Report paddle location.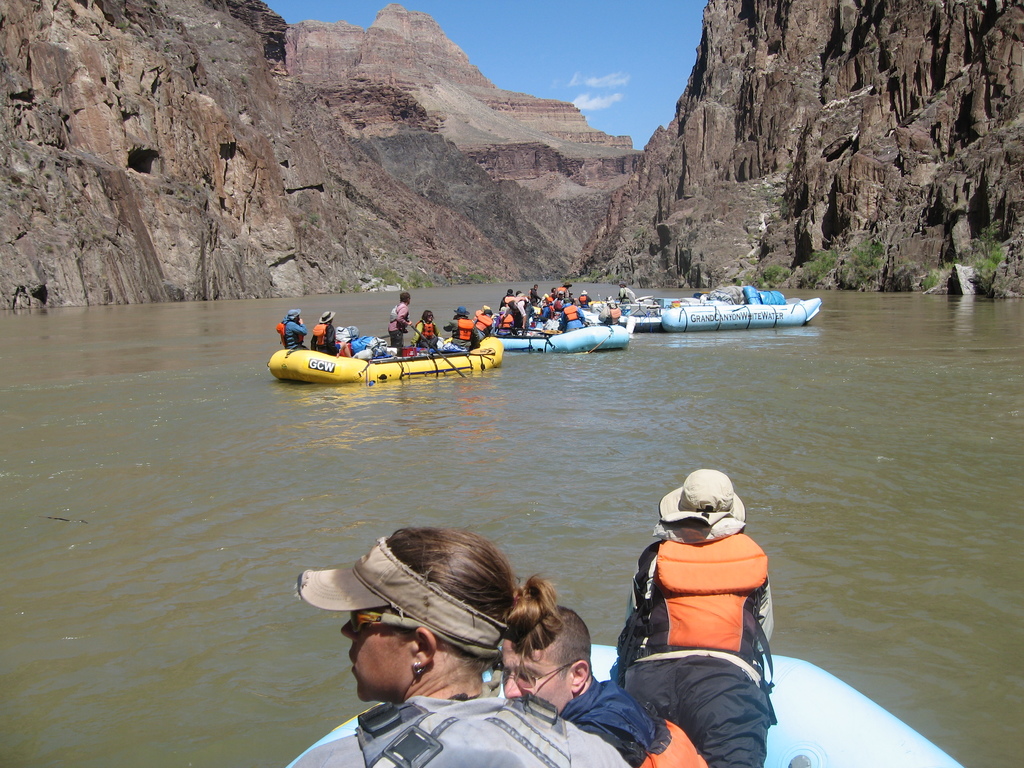
Report: bbox=(497, 325, 564, 337).
